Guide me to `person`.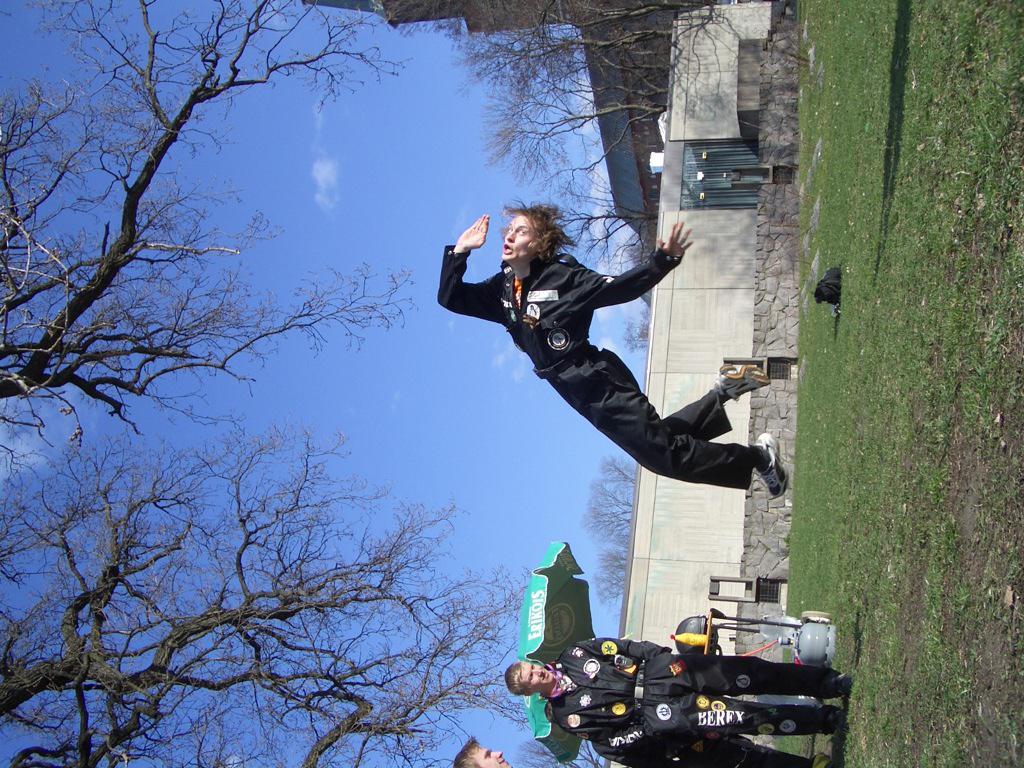
Guidance: x1=436 y1=193 x2=787 y2=498.
